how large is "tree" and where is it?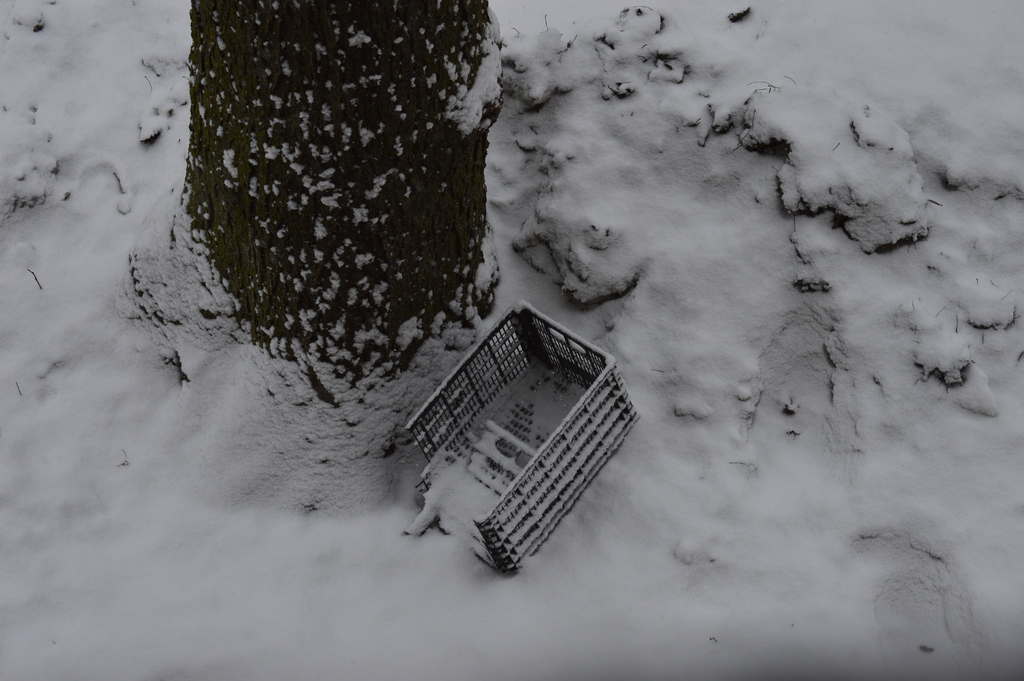
Bounding box: x1=98, y1=0, x2=655, y2=510.
